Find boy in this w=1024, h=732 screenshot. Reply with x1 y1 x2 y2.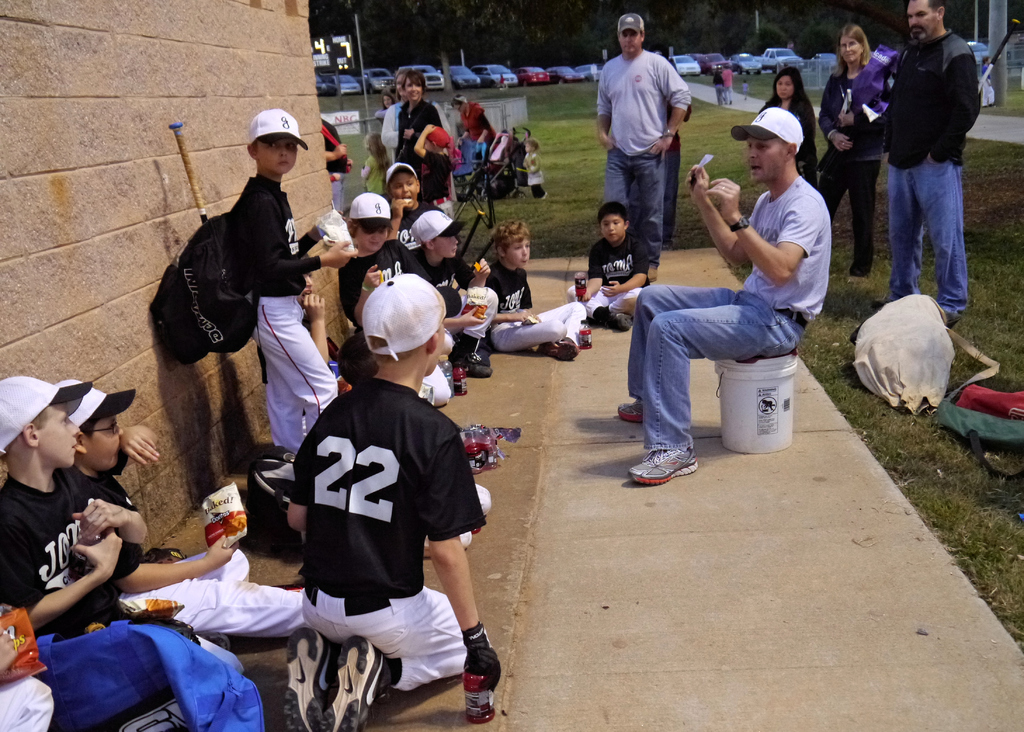
566 199 652 332.
